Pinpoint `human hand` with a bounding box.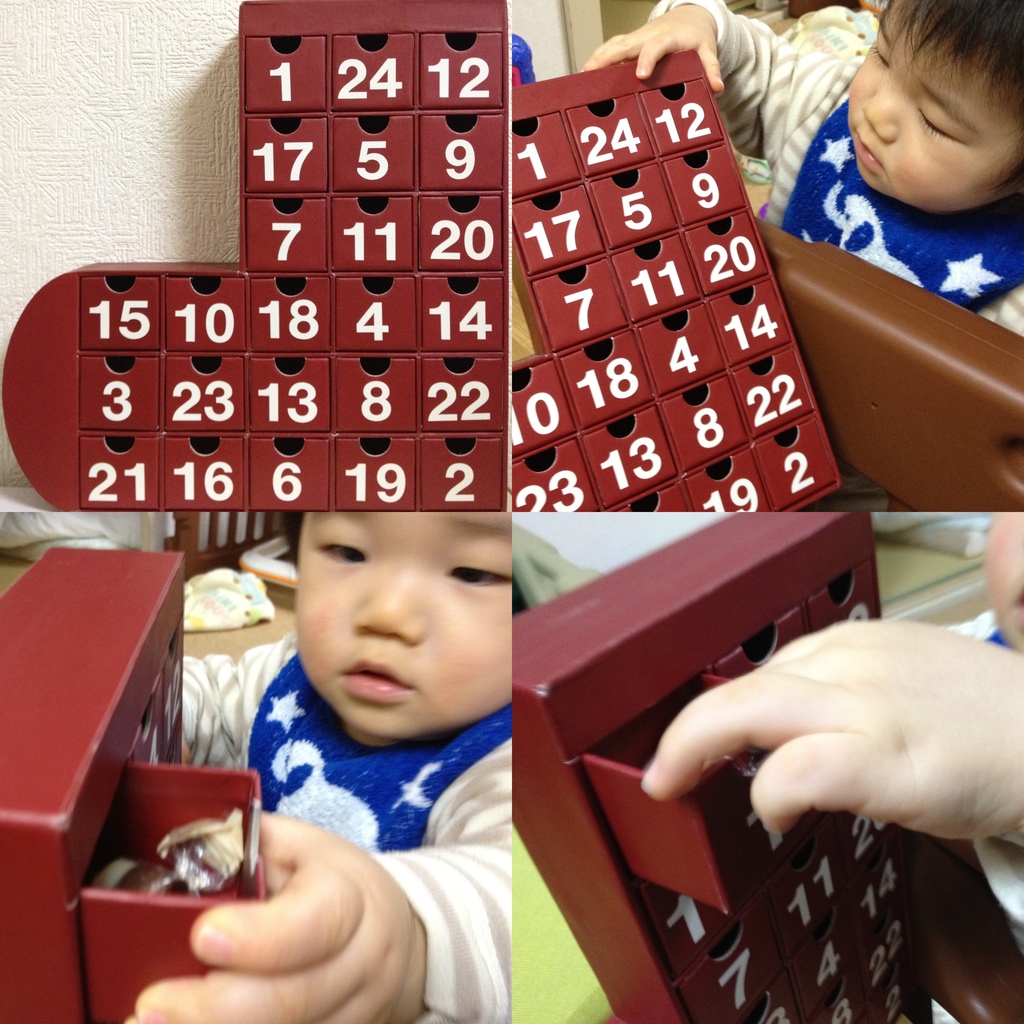
(left=124, top=809, right=429, bottom=1023).
